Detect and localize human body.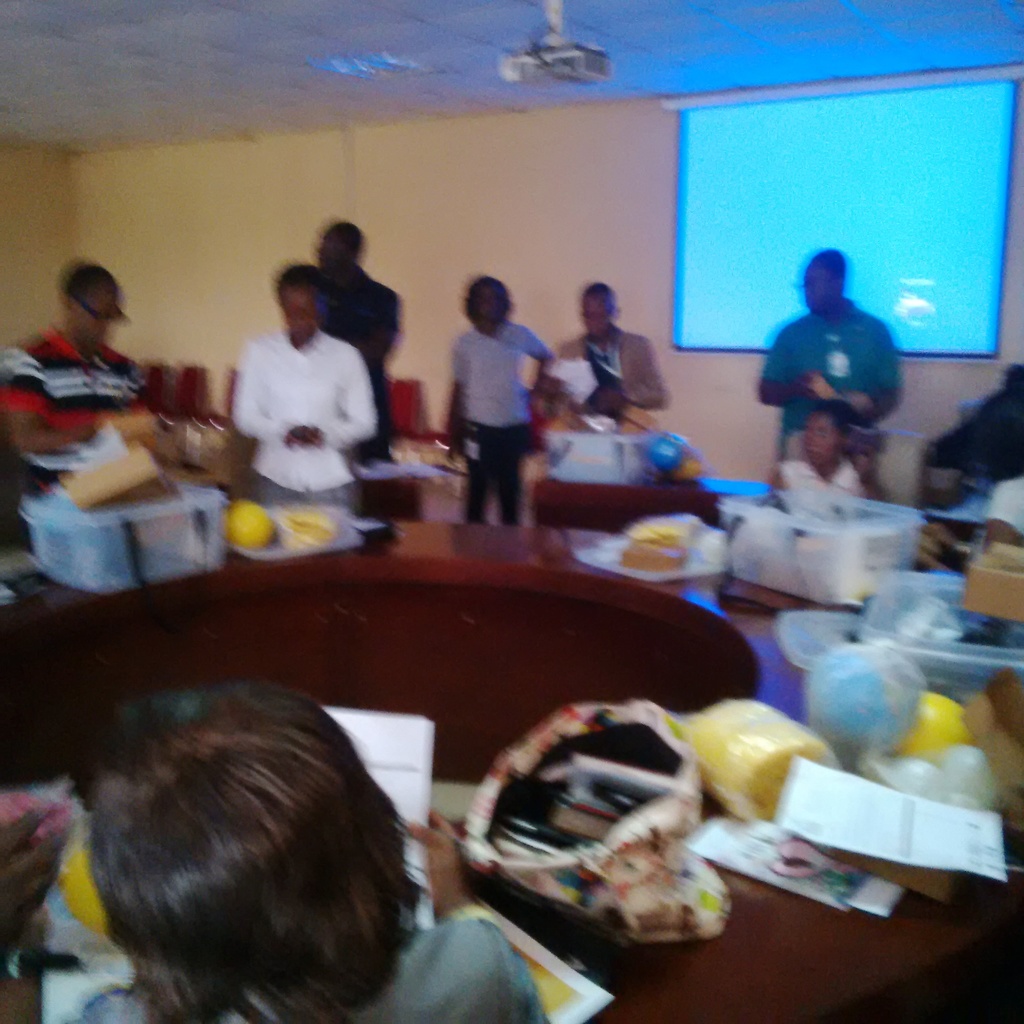
Localized at 0, 643, 488, 1023.
